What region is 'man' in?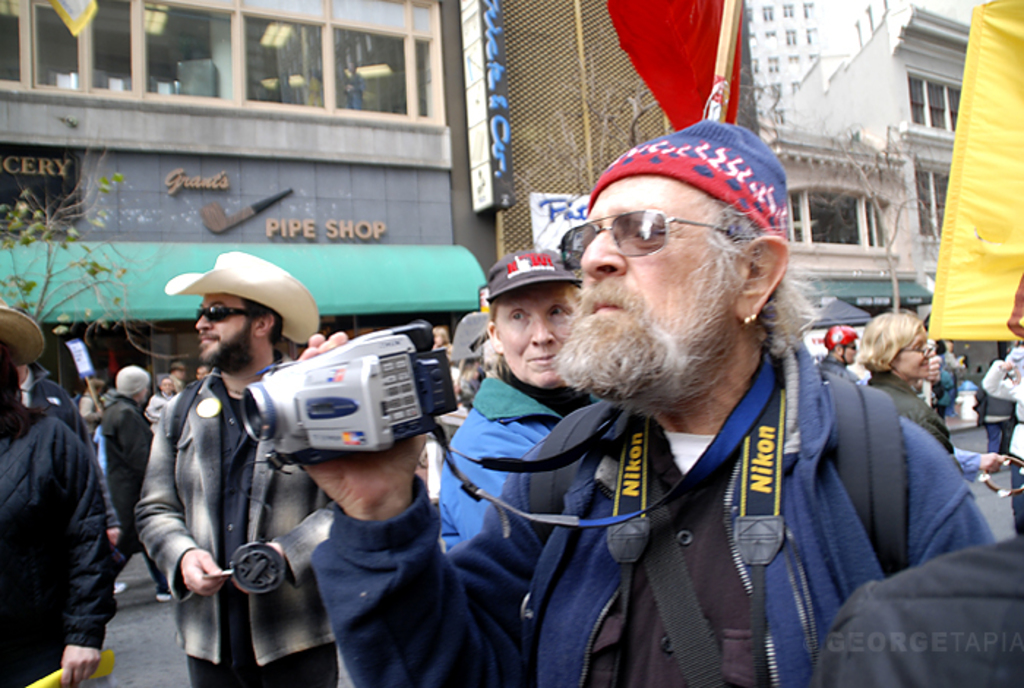
select_region(107, 262, 360, 678).
